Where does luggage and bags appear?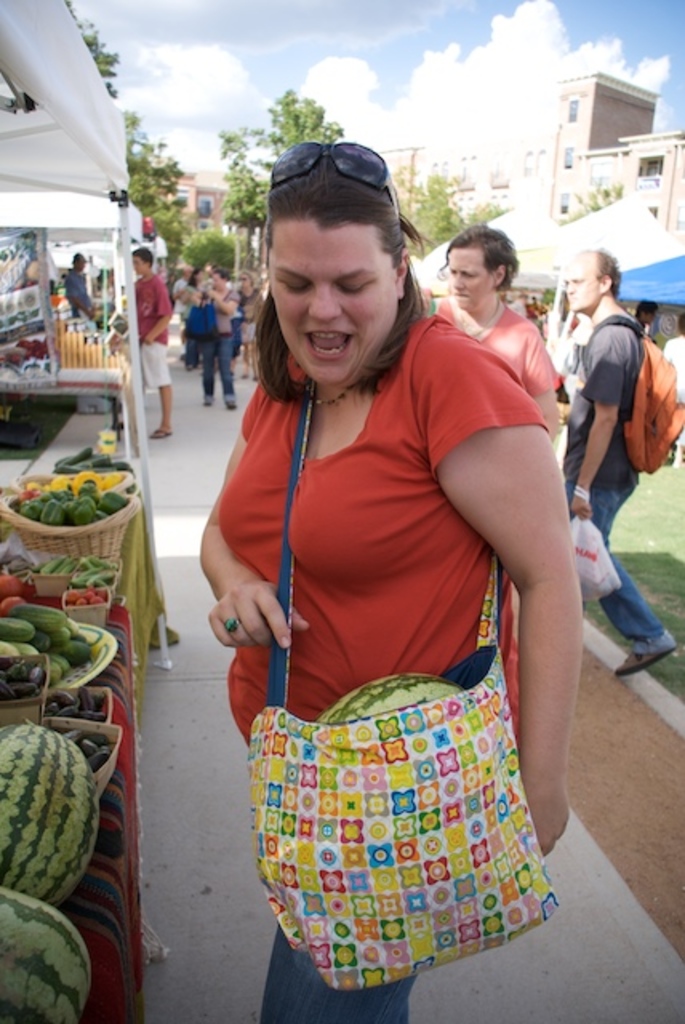
Appears at bbox=[573, 322, 683, 488].
